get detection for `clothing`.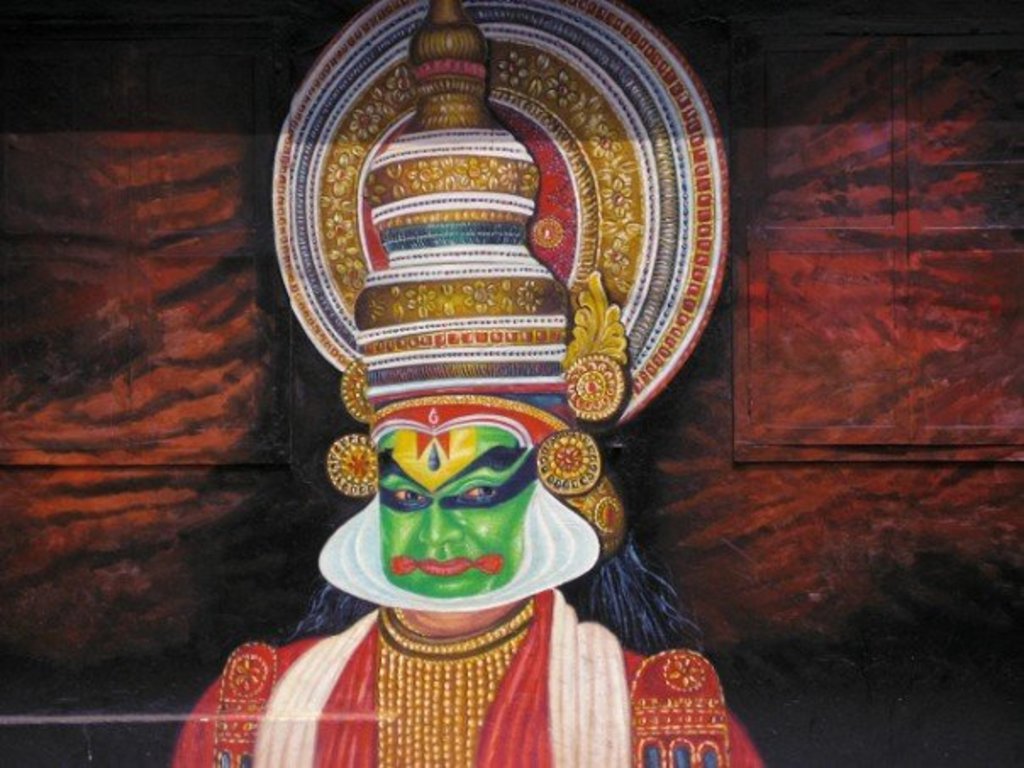
Detection: rect(193, 444, 688, 756).
